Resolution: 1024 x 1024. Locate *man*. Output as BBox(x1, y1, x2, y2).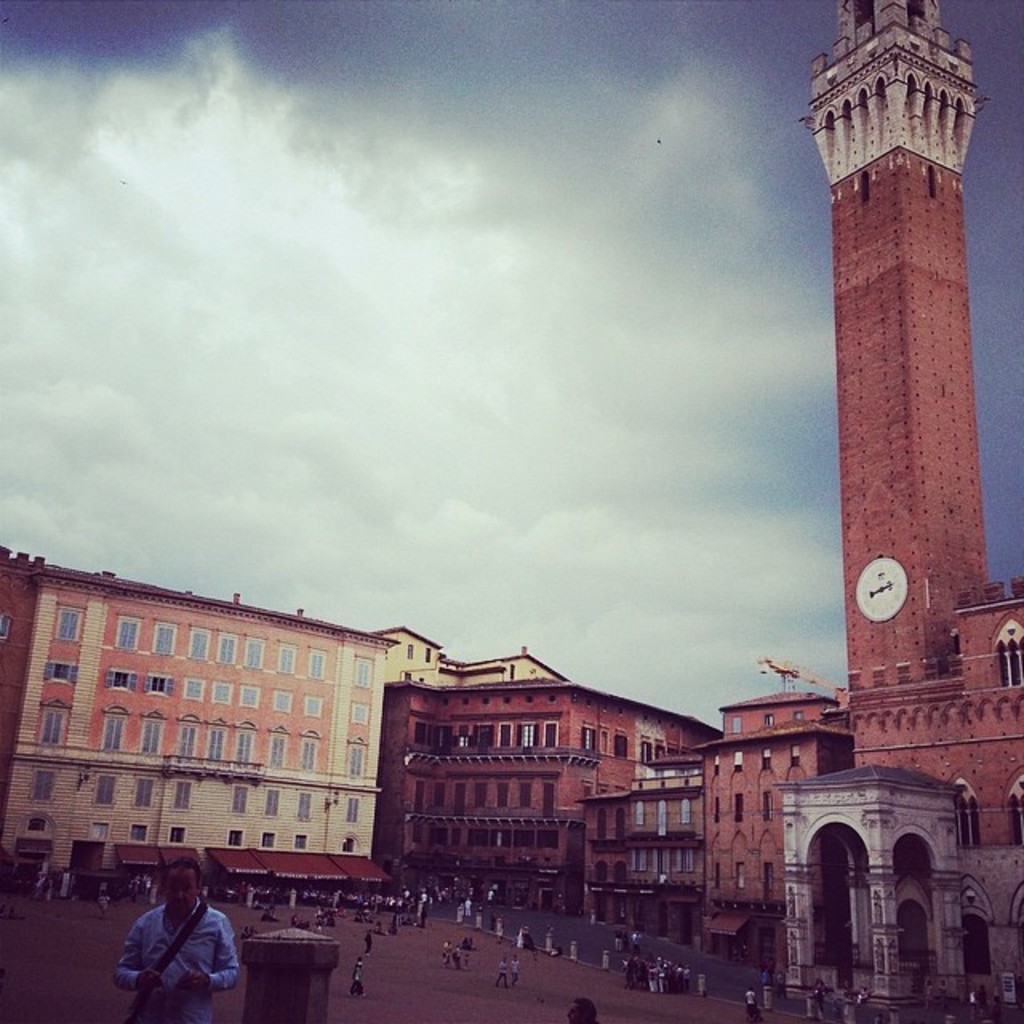
BBox(488, 886, 490, 907).
